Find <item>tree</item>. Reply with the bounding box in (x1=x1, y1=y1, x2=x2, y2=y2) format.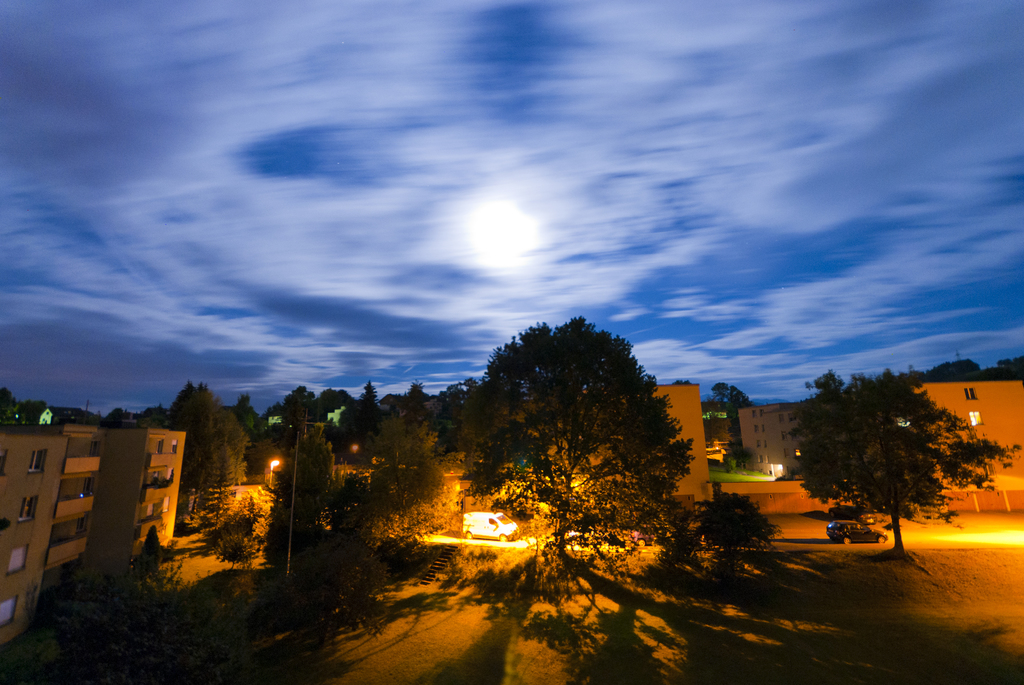
(x1=313, y1=472, x2=396, y2=636).
